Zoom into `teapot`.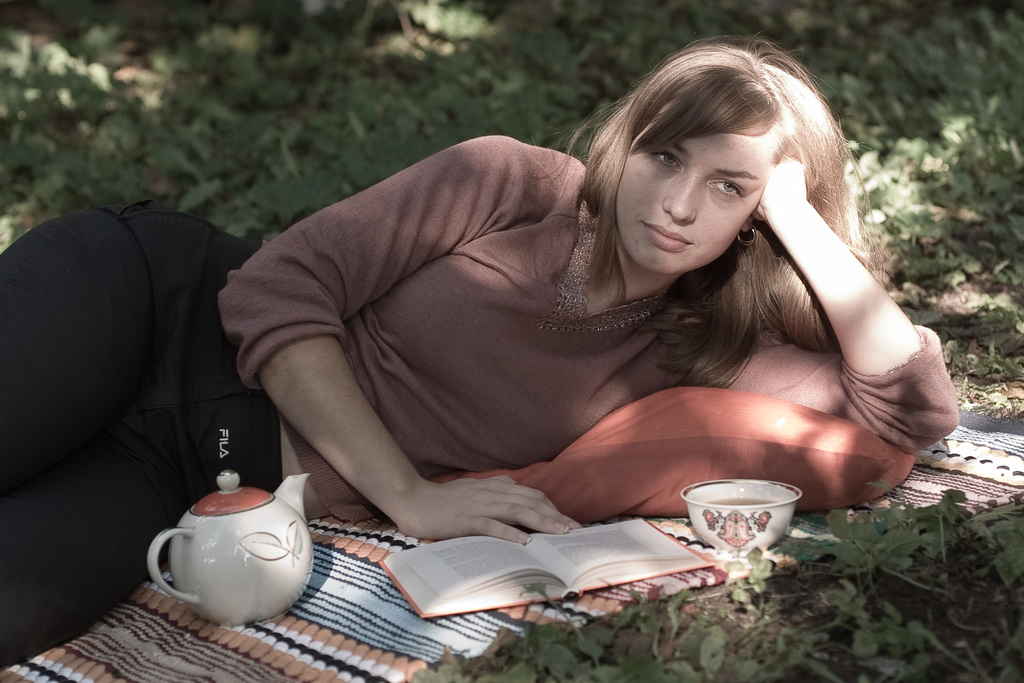
Zoom target: l=149, t=468, r=314, b=635.
